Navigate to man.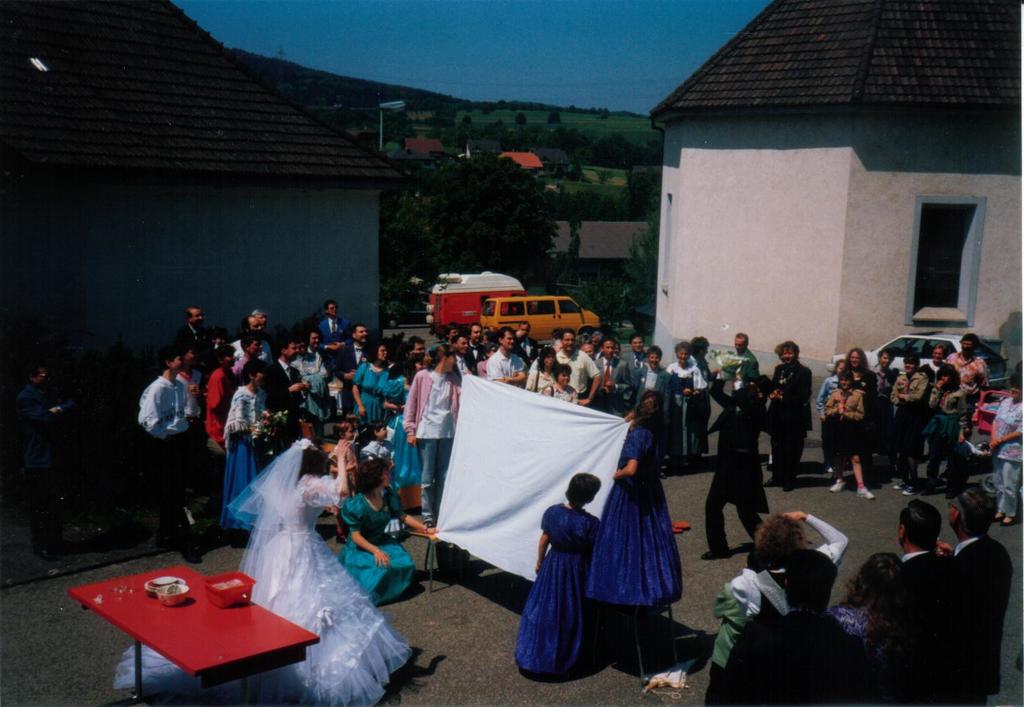
Navigation target: region(932, 331, 985, 439).
